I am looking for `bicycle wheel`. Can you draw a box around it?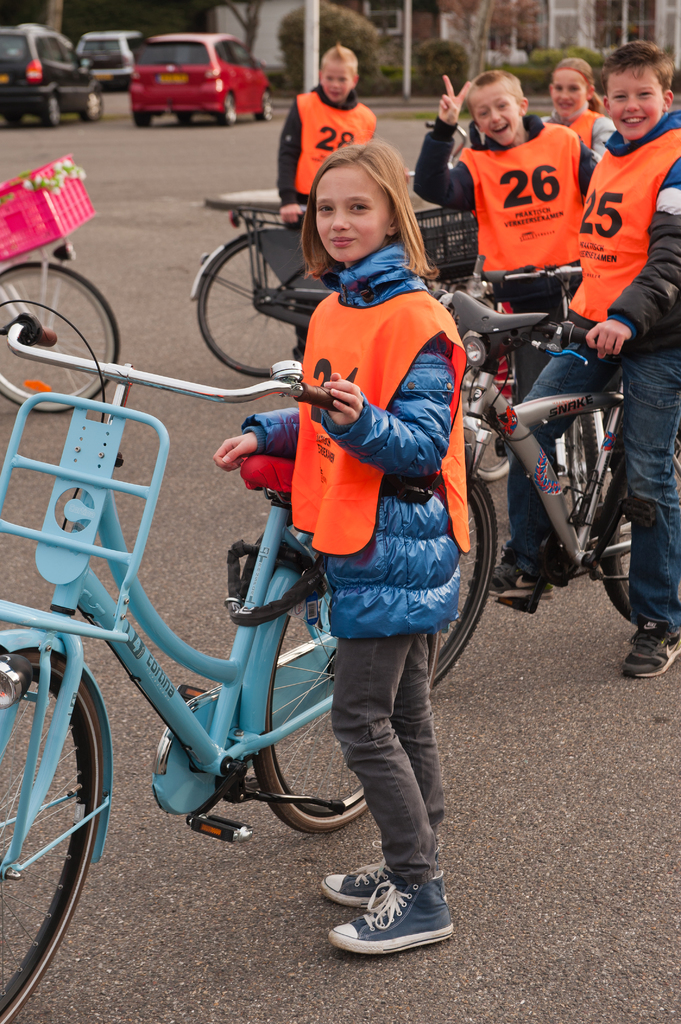
Sure, the bounding box is (434, 465, 497, 691).
